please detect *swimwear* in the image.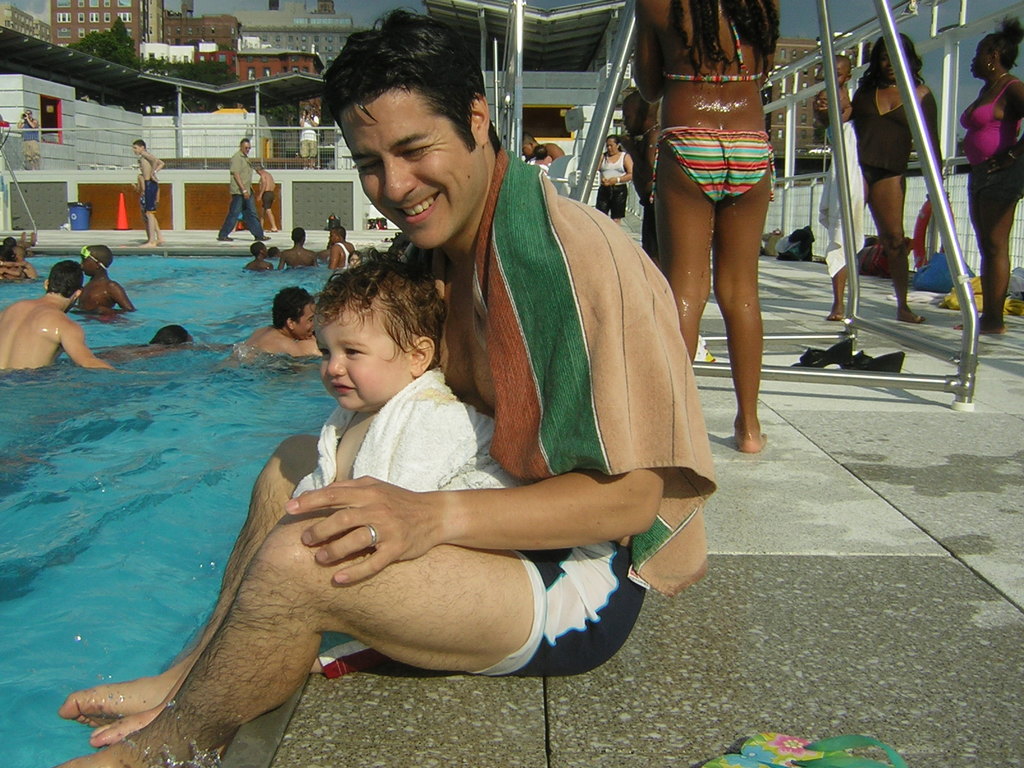
(950,74,1021,166).
